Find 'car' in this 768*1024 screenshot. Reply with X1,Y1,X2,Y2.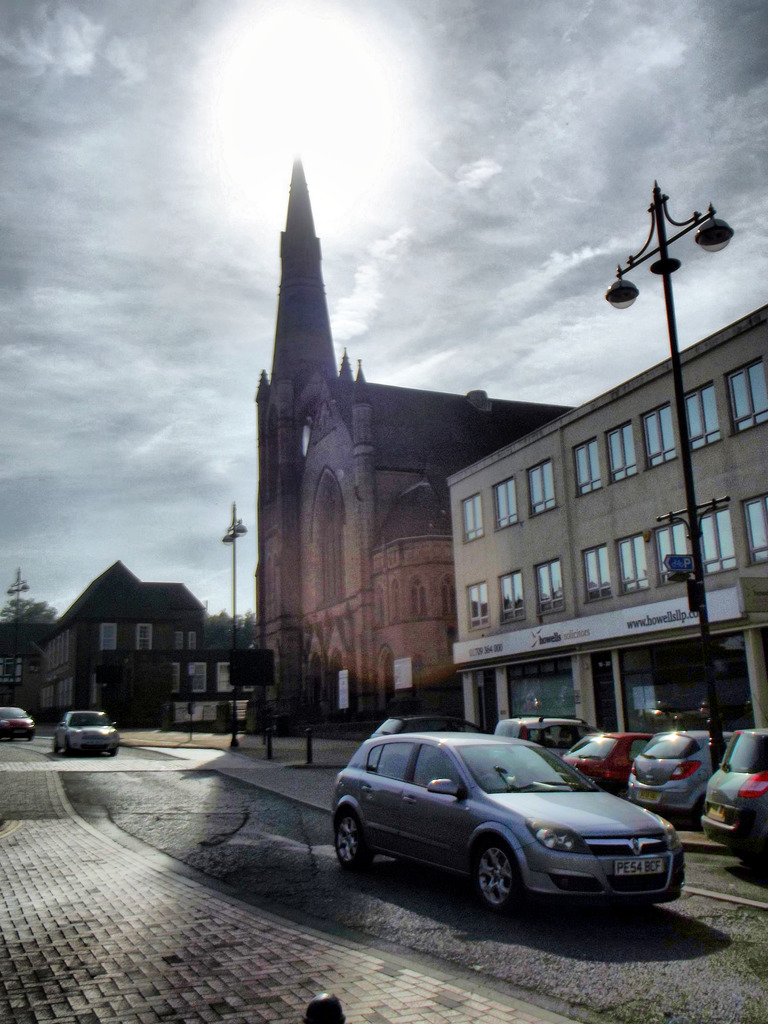
627,726,716,824.
